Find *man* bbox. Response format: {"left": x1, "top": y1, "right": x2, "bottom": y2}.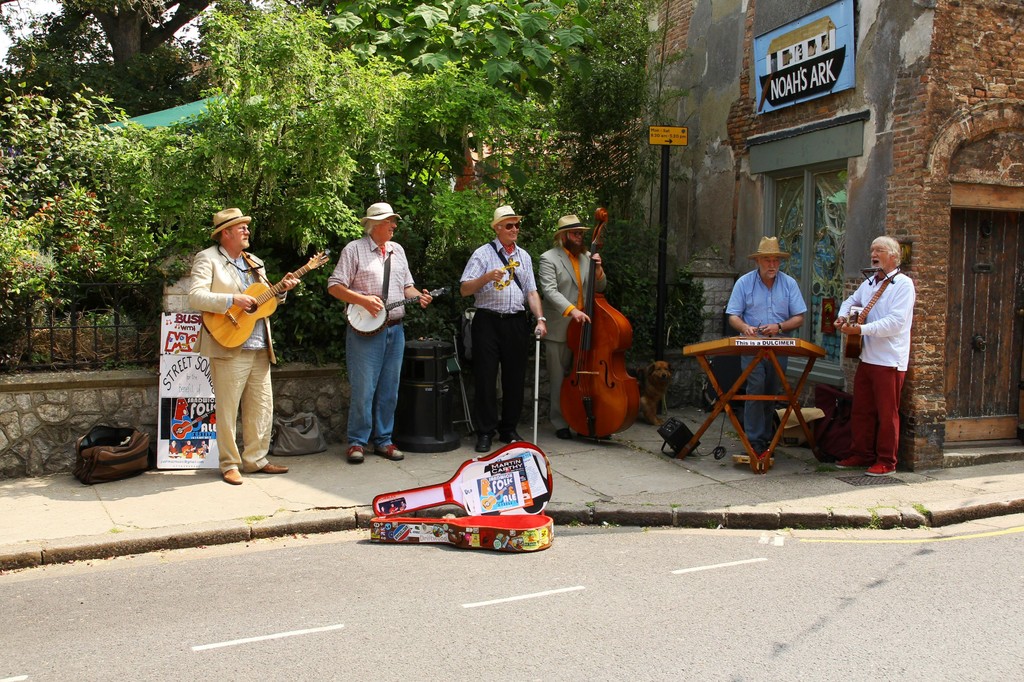
{"left": 330, "top": 203, "right": 433, "bottom": 463}.
